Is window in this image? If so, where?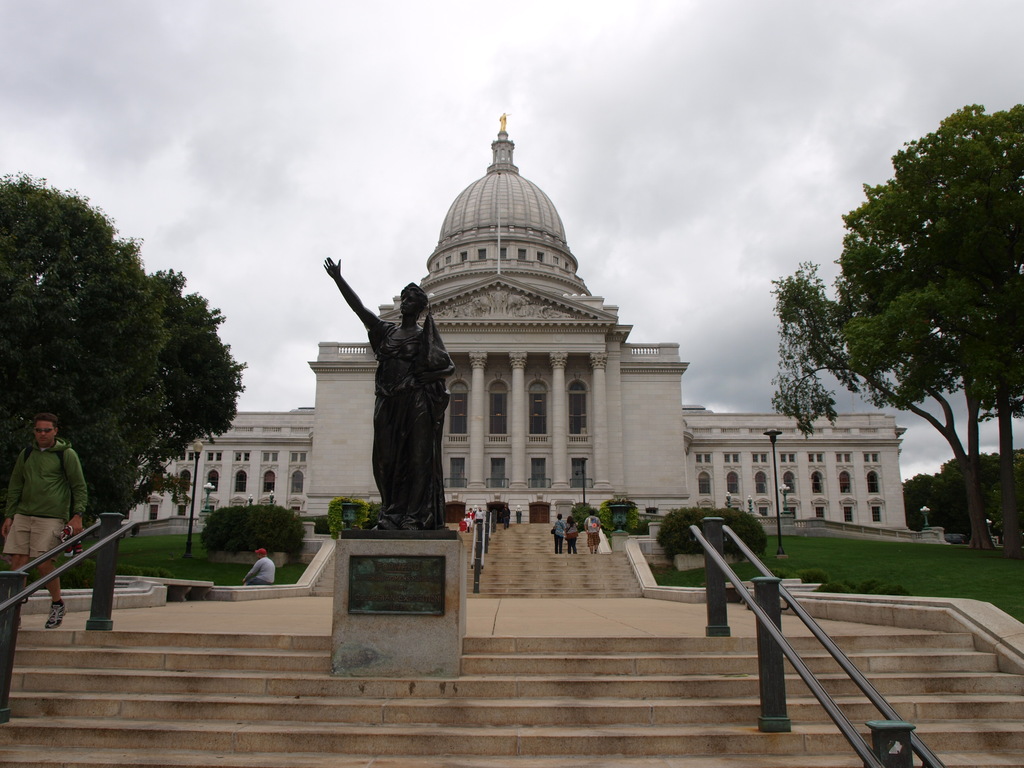
Yes, at box=[447, 256, 447, 266].
